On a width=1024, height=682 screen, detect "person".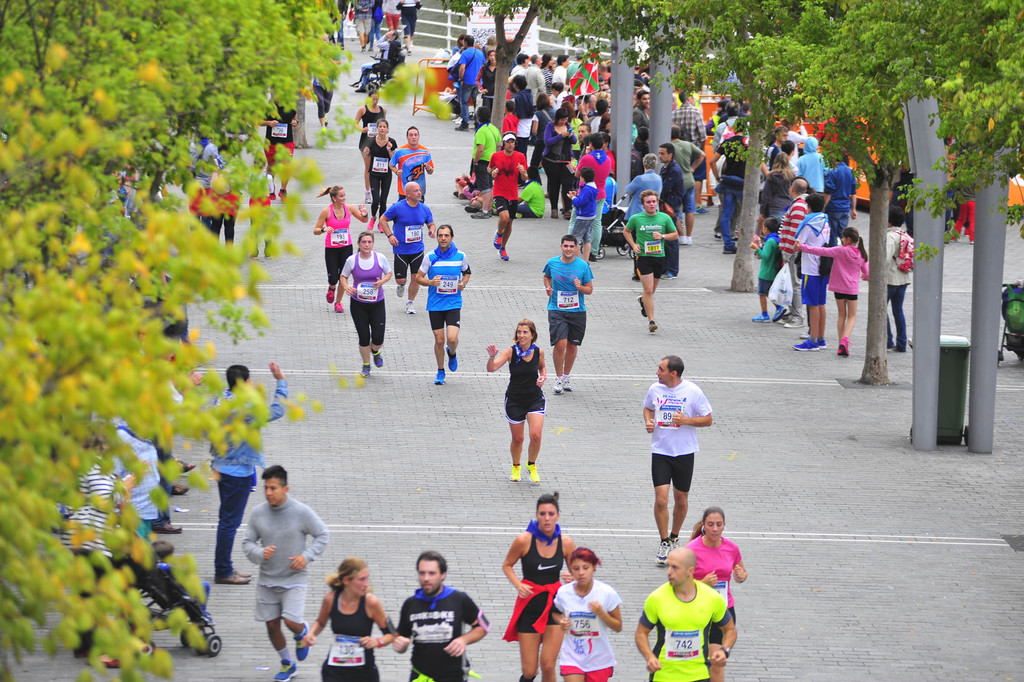
rect(487, 489, 584, 681).
